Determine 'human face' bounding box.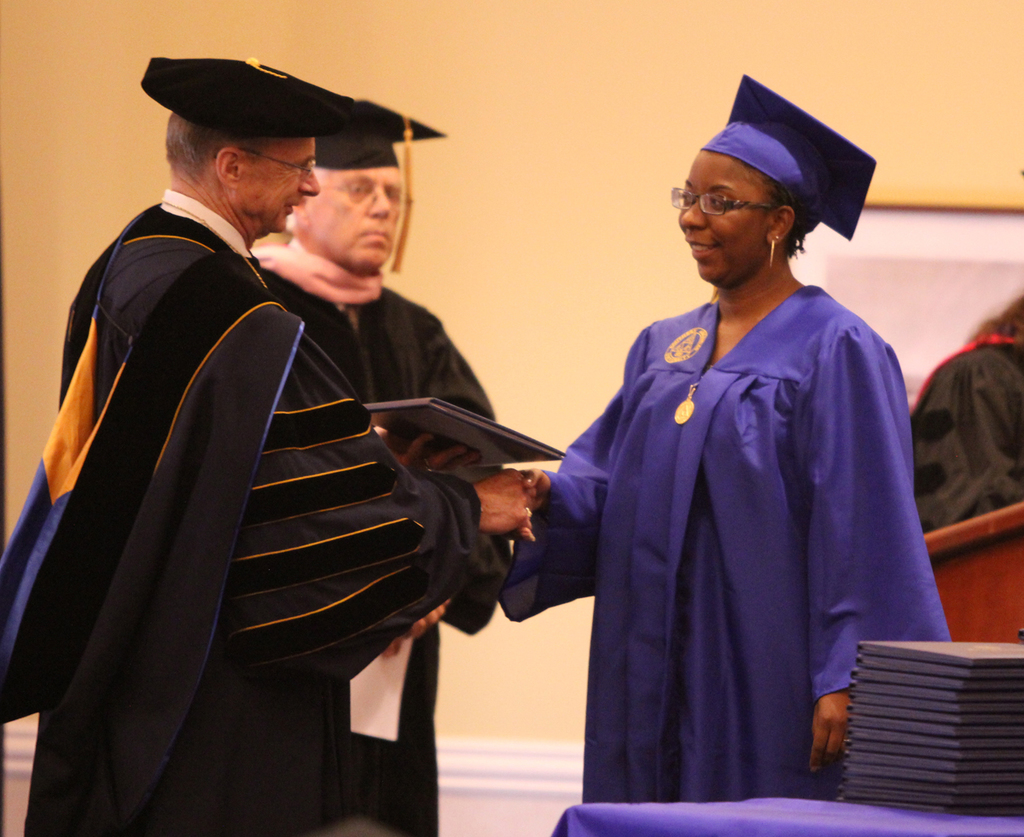
Determined: bbox=[678, 148, 770, 278].
